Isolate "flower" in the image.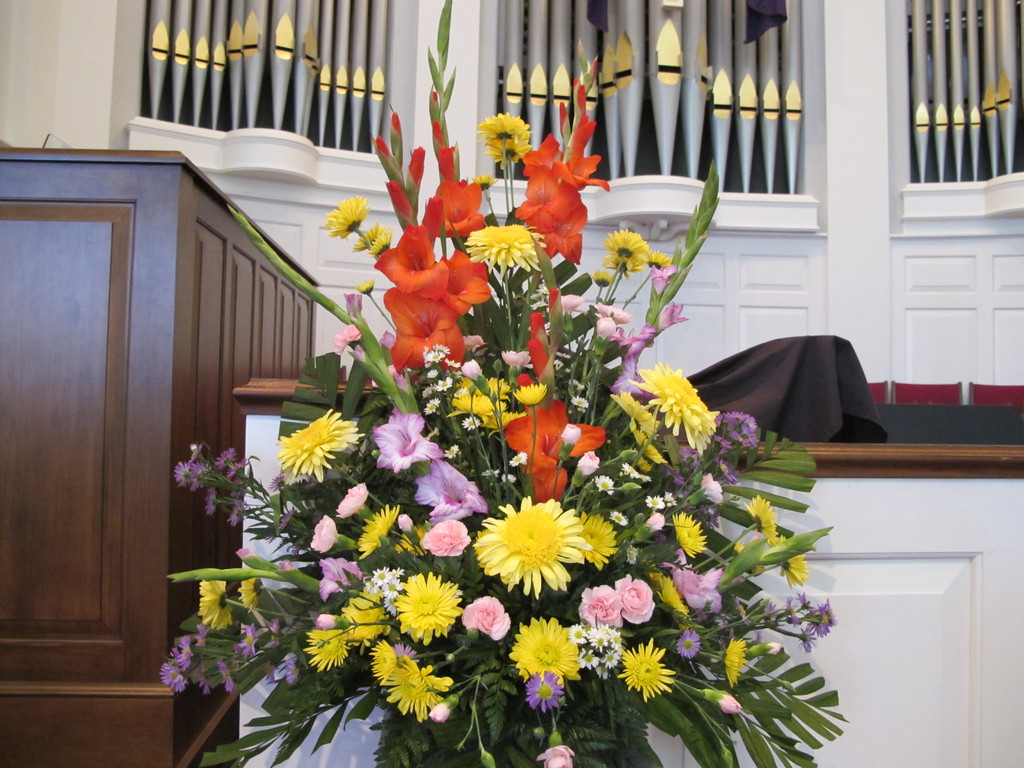
Isolated region: Rect(195, 625, 209, 650).
